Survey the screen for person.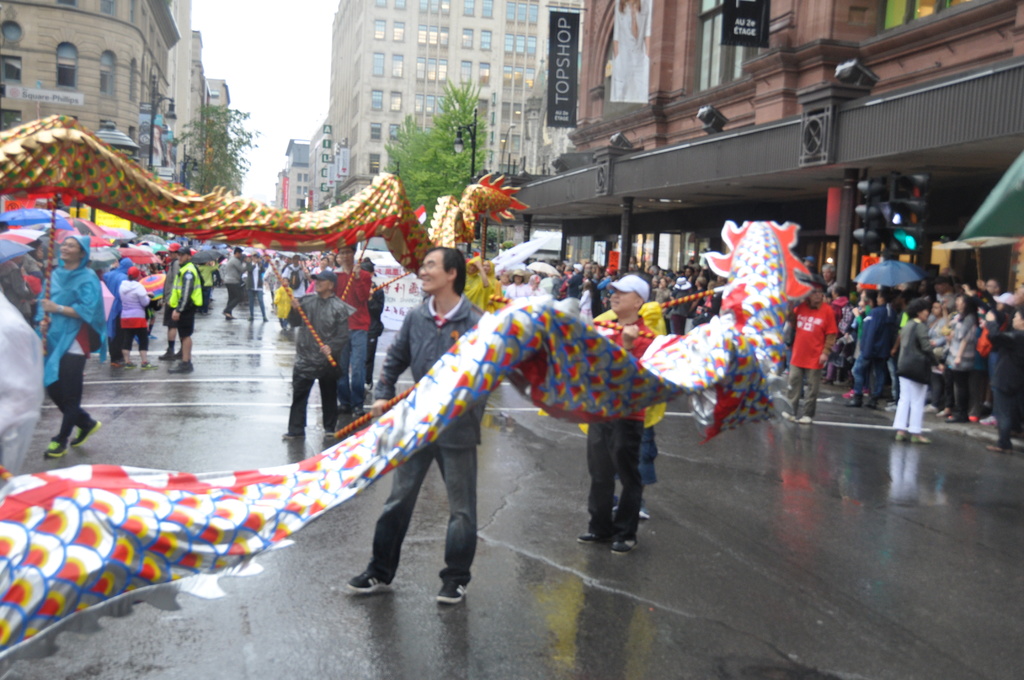
Survey found: <bbox>165, 240, 204, 371</bbox>.
